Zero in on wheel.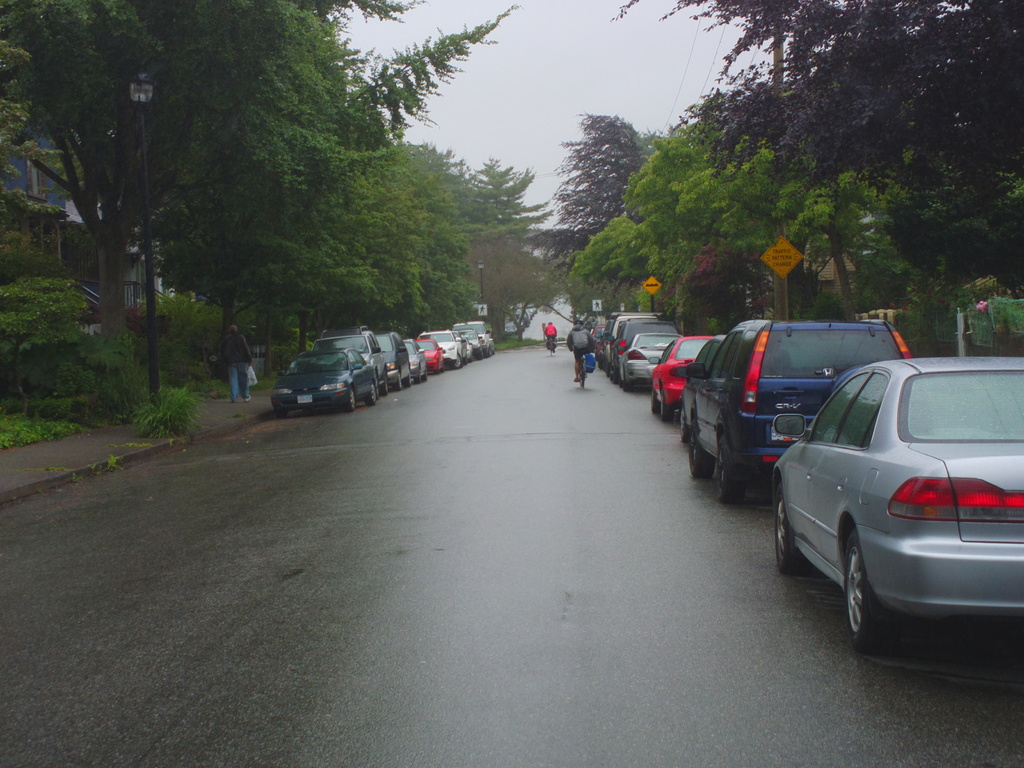
Zeroed in: region(681, 404, 688, 442).
